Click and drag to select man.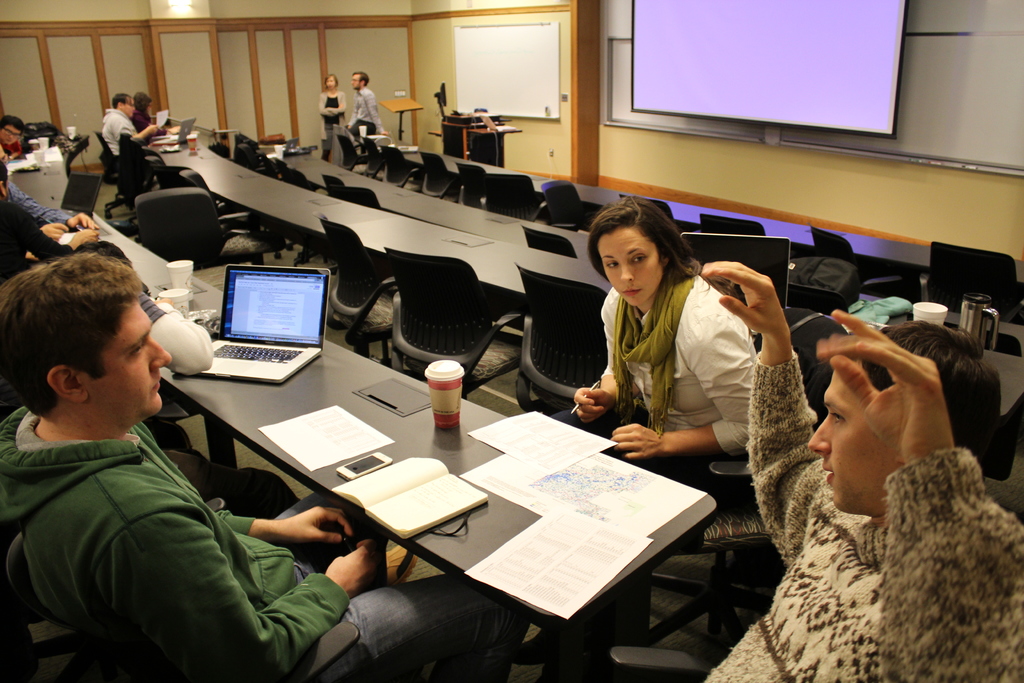
Selection: {"x1": 701, "y1": 261, "x2": 1023, "y2": 682}.
